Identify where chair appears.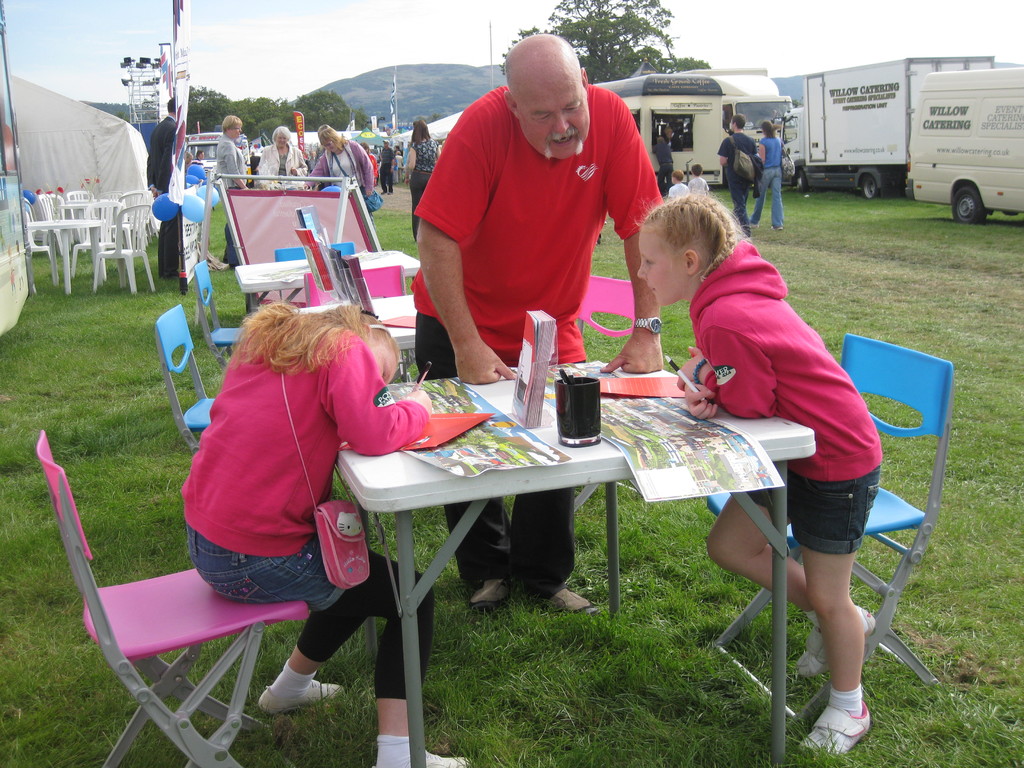
Appears at <bbox>359, 265, 412, 302</bbox>.
